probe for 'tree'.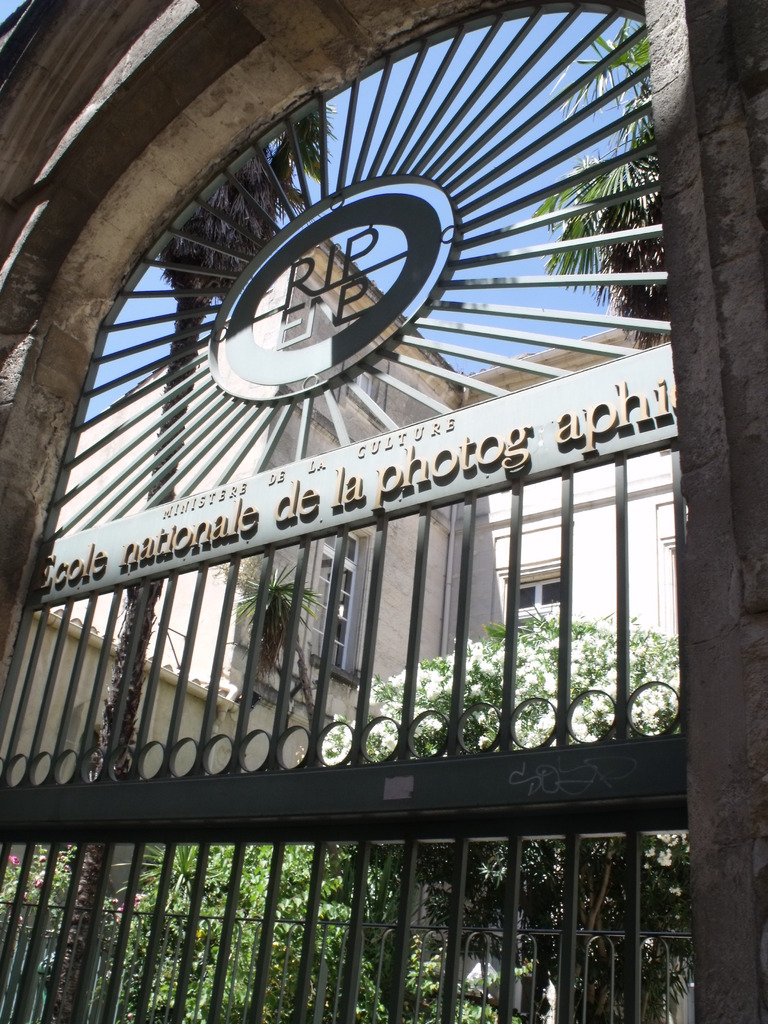
Probe result: box(531, 15, 674, 347).
